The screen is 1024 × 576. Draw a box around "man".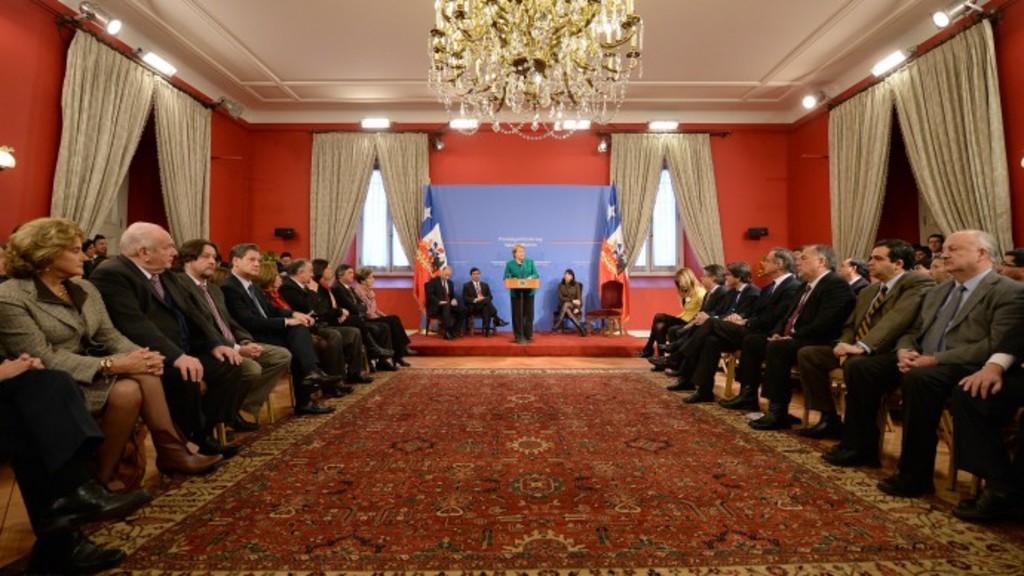
Rect(275, 257, 380, 392).
